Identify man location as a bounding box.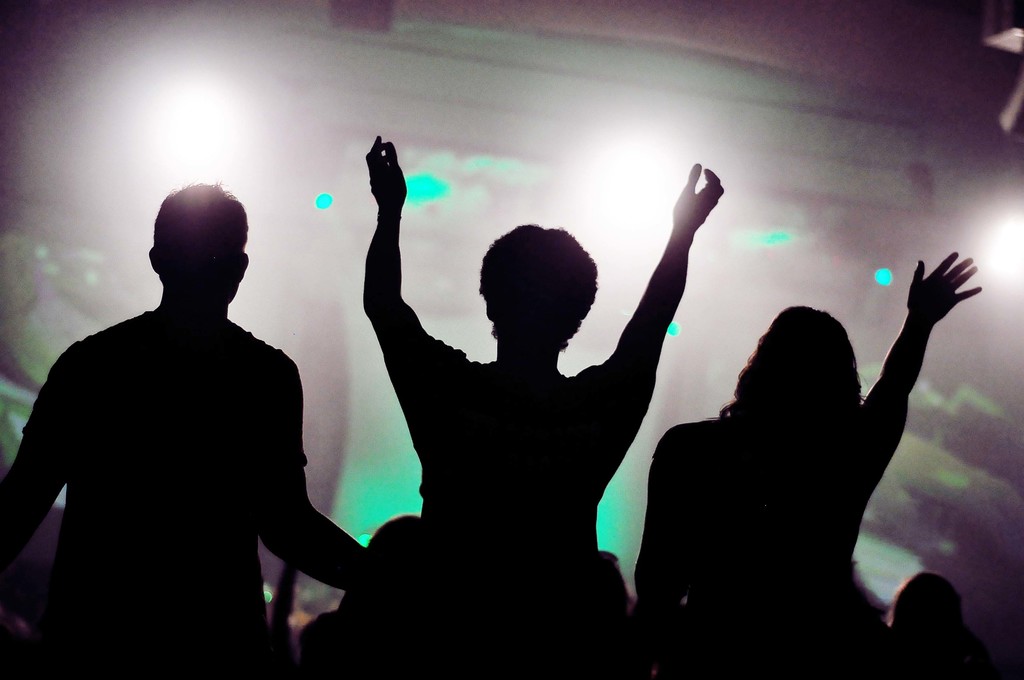
x1=1 y1=167 x2=333 y2=672.
